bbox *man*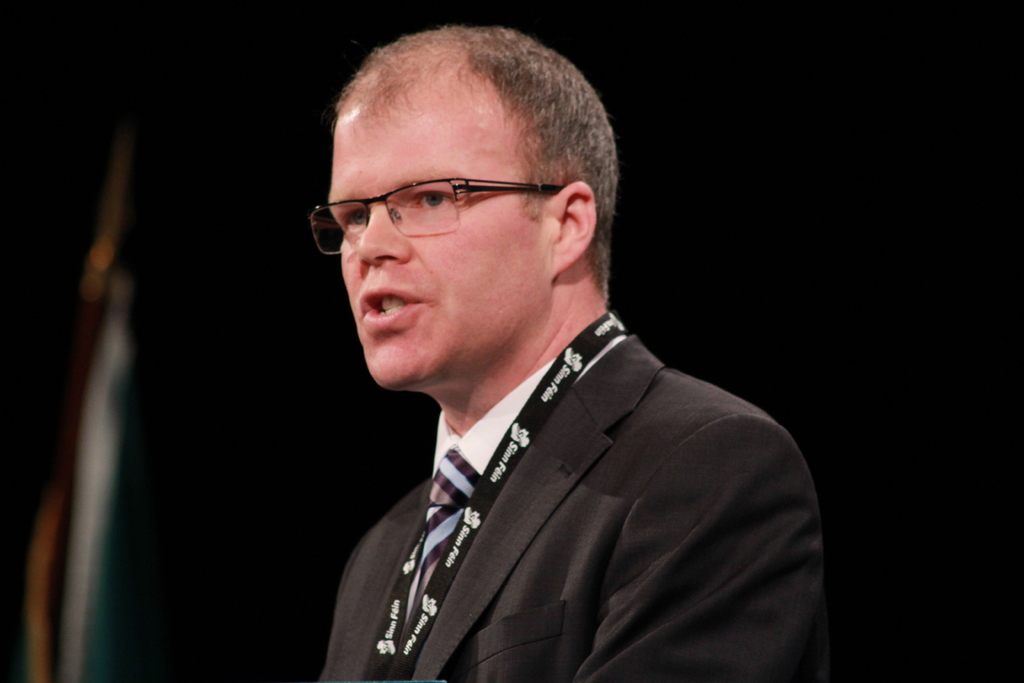
319, 26, 822, 682
